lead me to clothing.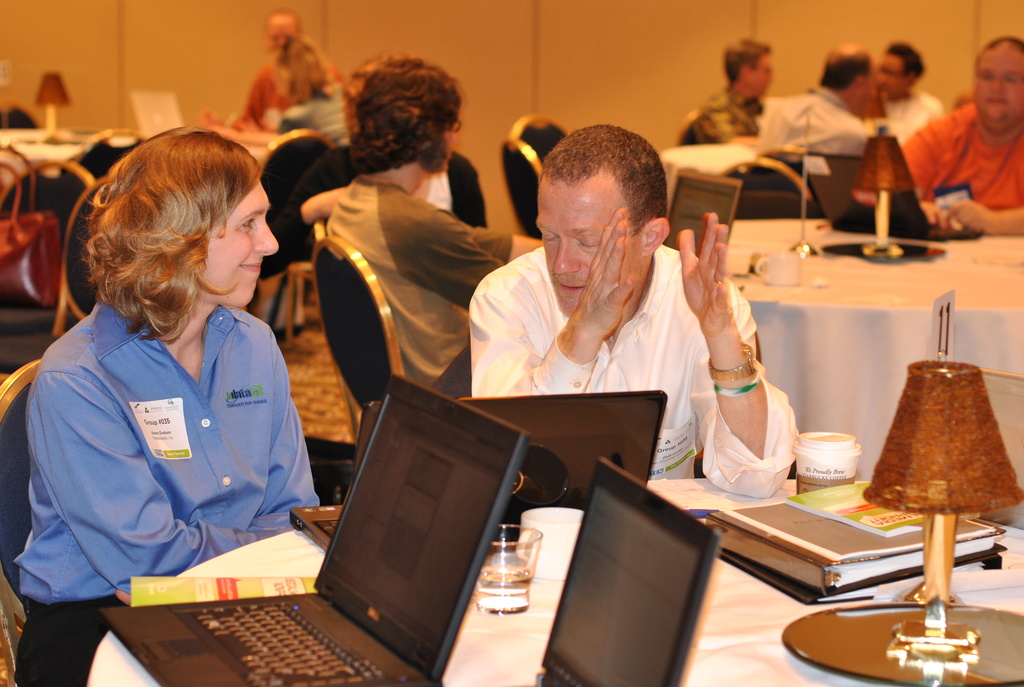
Lead to l=890, t=94, r=1023, b=214.
